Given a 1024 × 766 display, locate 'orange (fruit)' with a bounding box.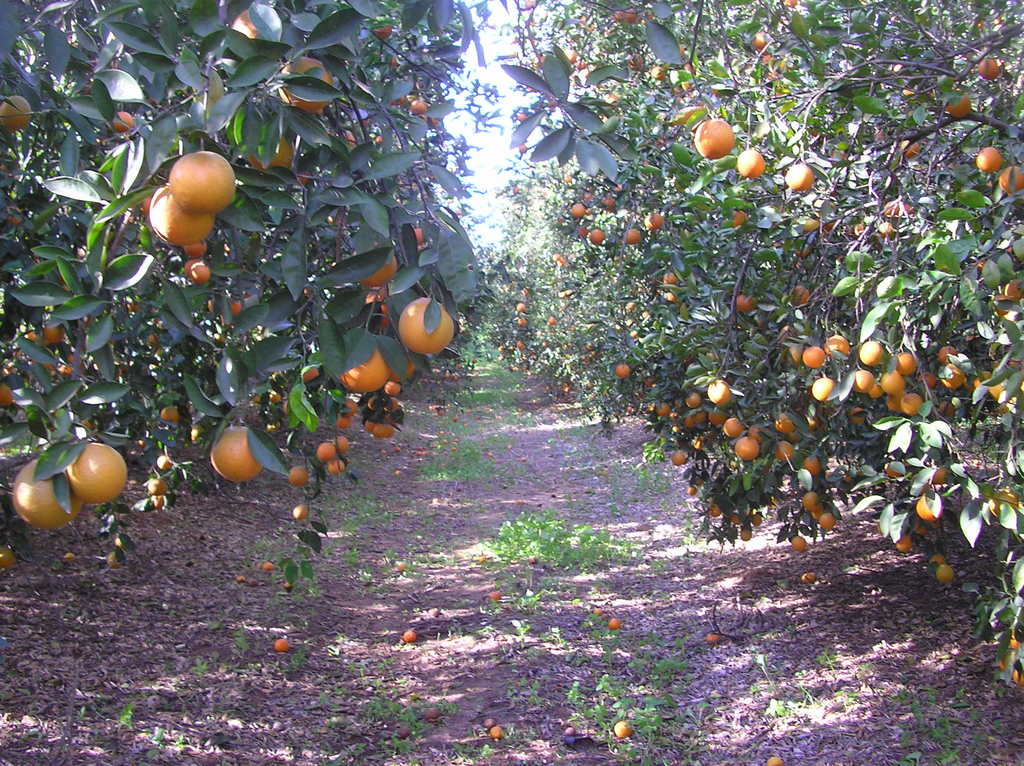
Located: region(807, 500, 829, 536).
